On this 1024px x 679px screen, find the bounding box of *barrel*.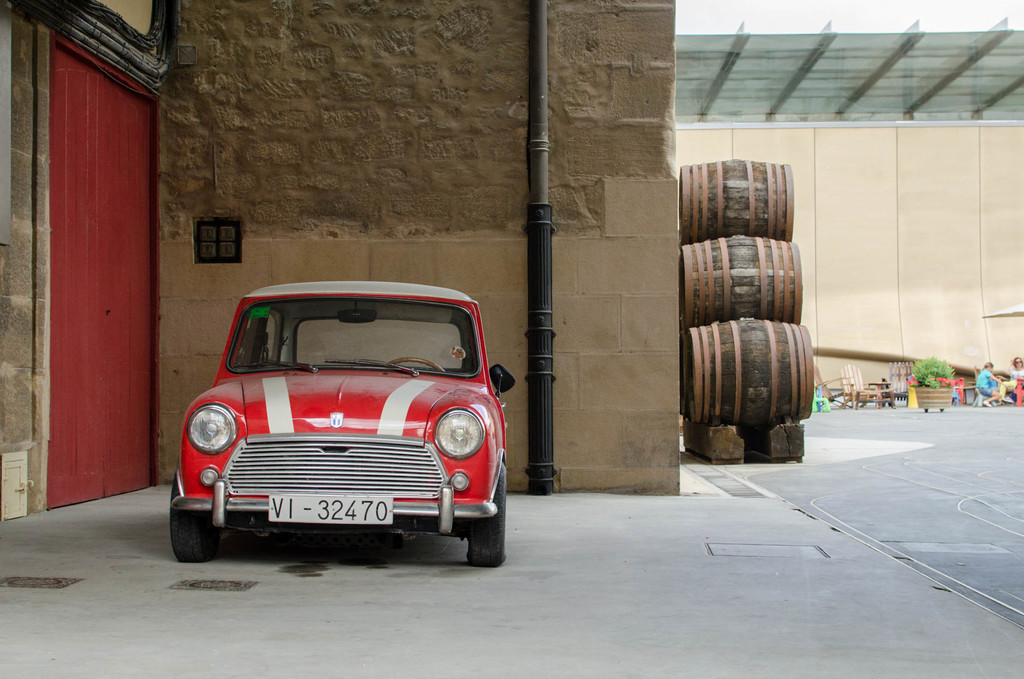
Bounding box: {"left": 683, "top": 320, "right": 817, "bottom": 427}.
